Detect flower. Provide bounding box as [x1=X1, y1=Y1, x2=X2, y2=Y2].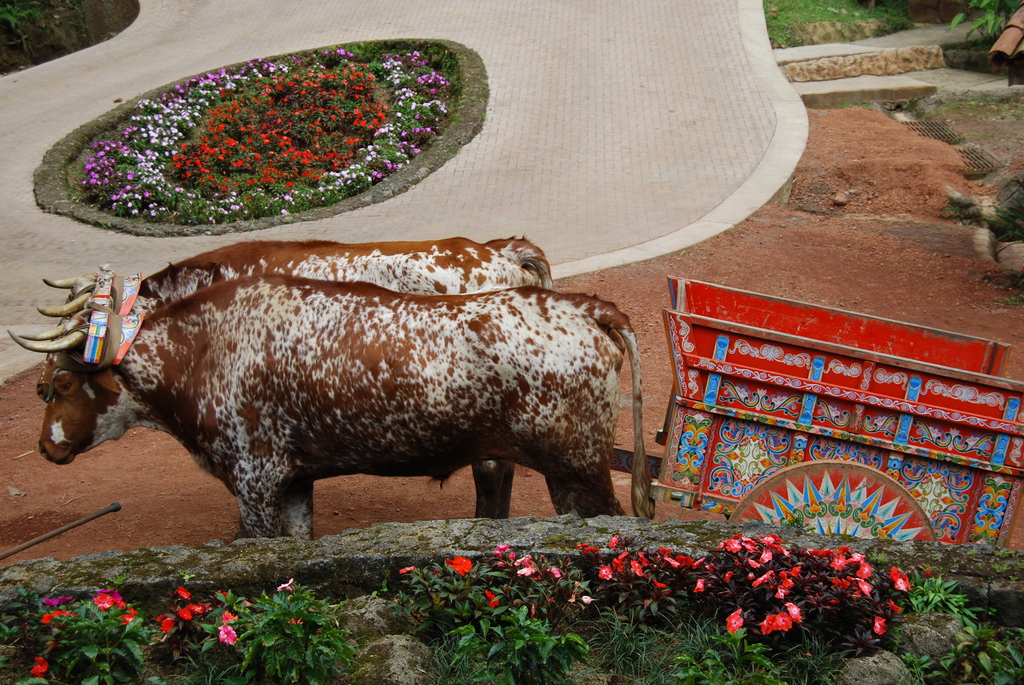
[x1=33, y1=658, x2=45, y2=678].
